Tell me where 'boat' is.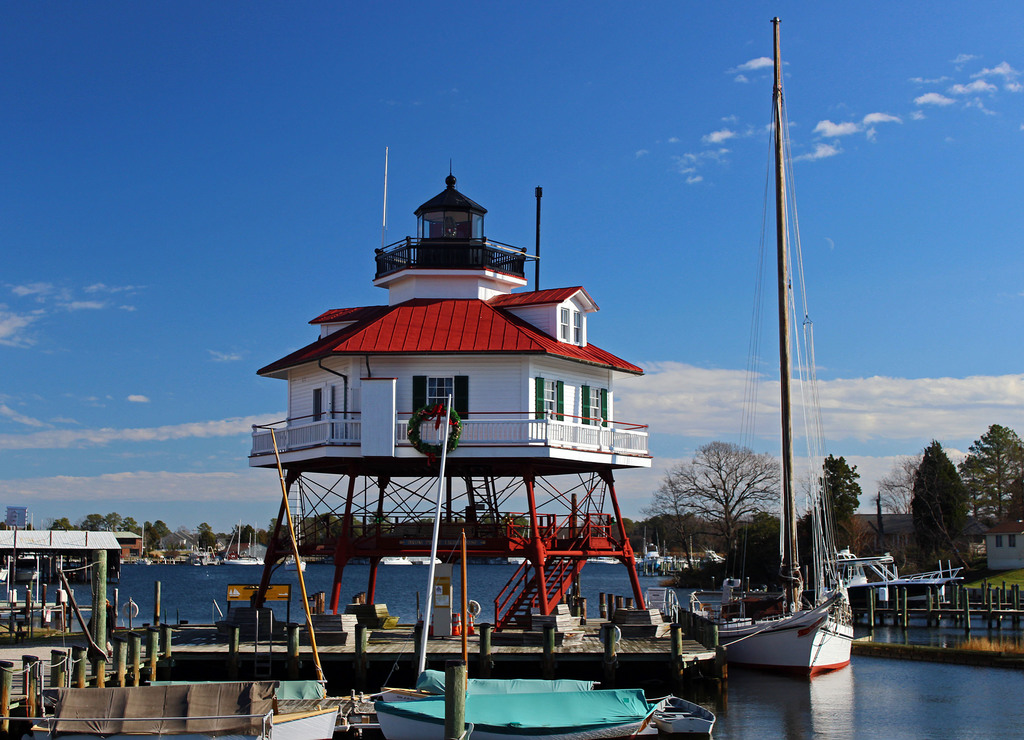
'boat' is at <bbox>640, 692, 719, 737</bbox>.
